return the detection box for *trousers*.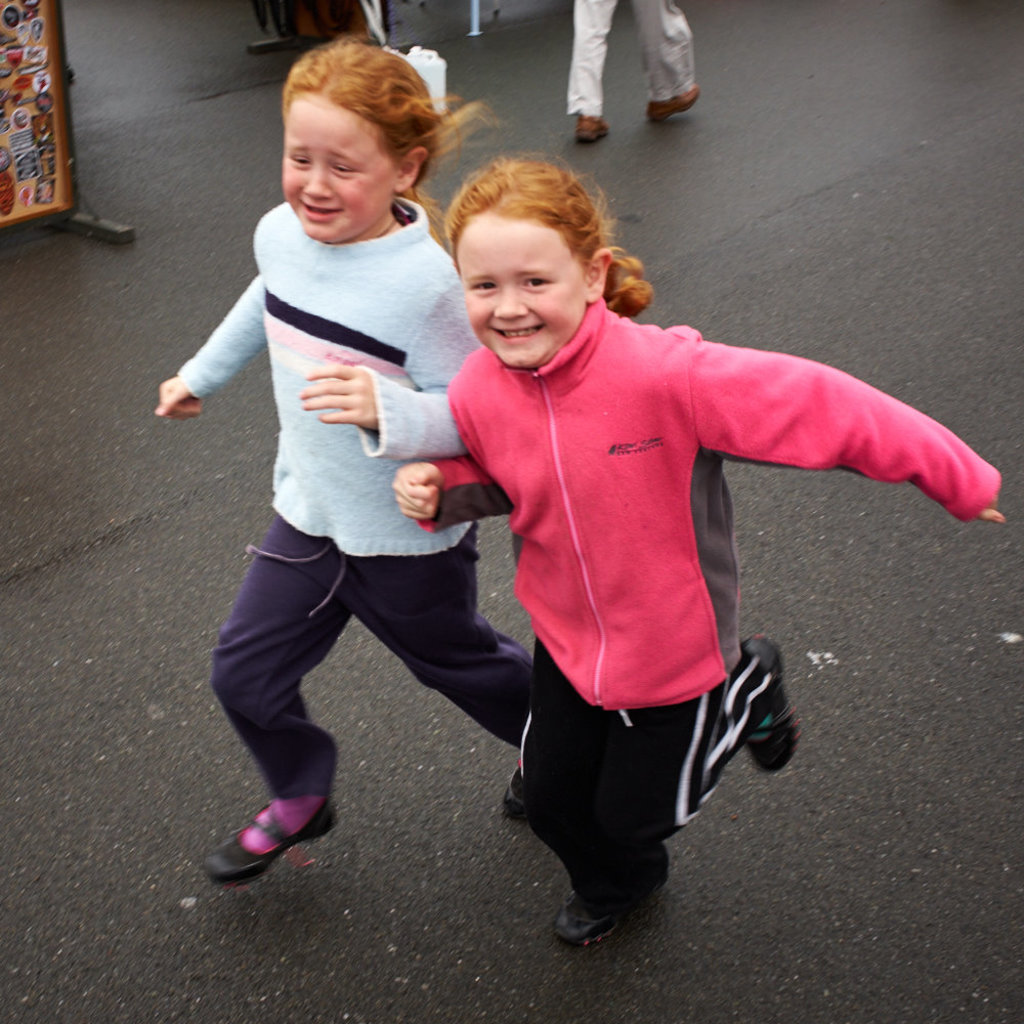
{"x1": 214, "y1": 507, "x2": 534, "y2": 802}.
